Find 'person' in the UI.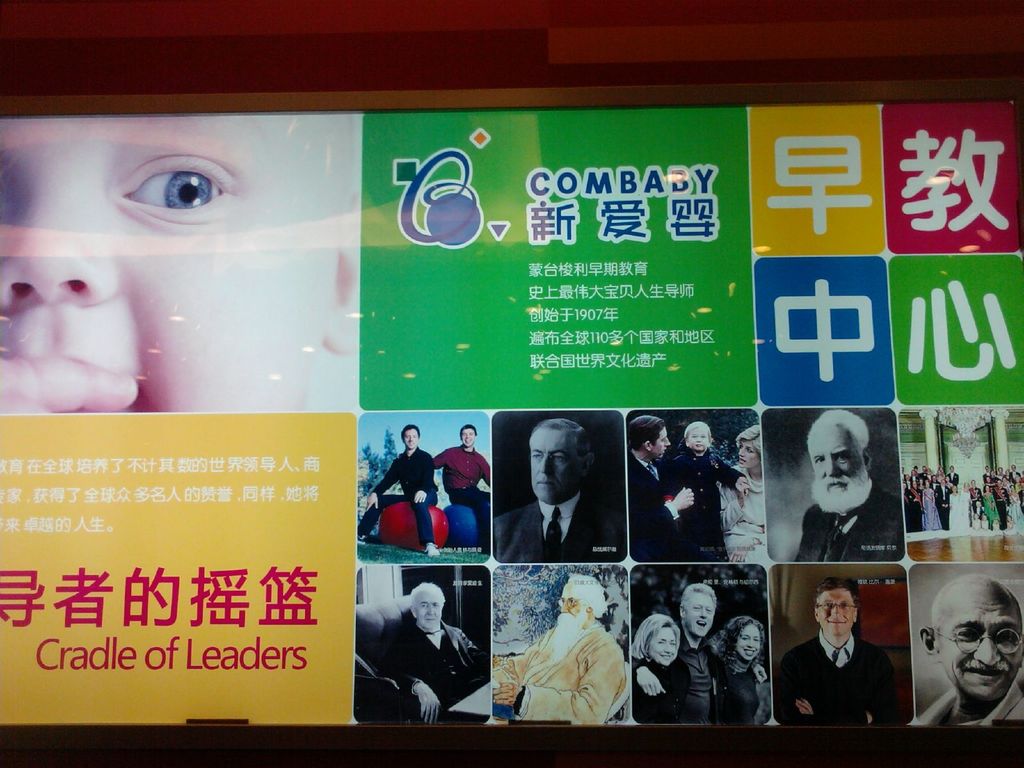
UI element at bbox=[677, 581, 719, 717].
